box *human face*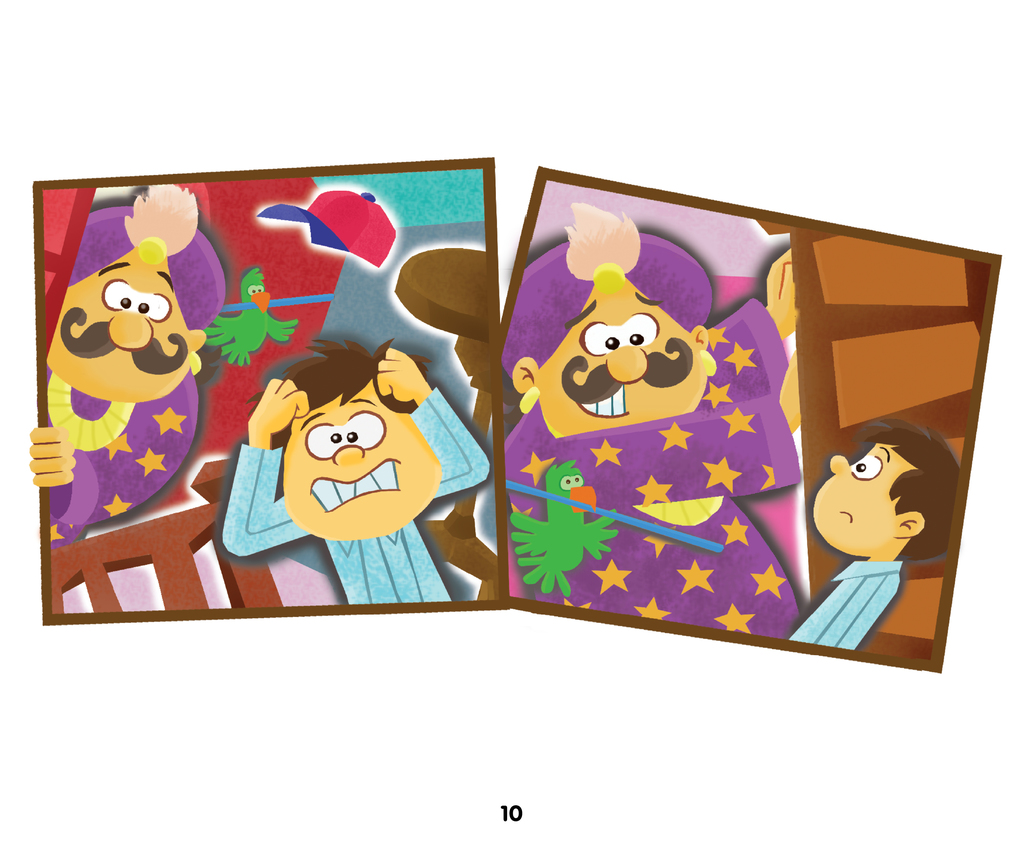
538,274,711,437
